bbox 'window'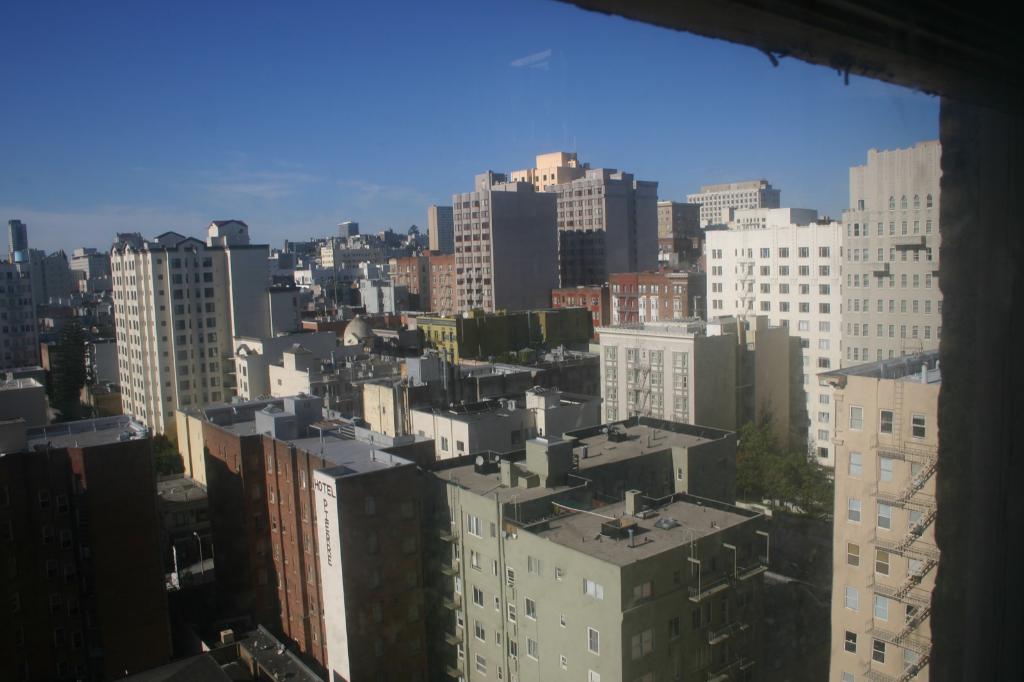
<region>776, 246, 787, 258</region>
